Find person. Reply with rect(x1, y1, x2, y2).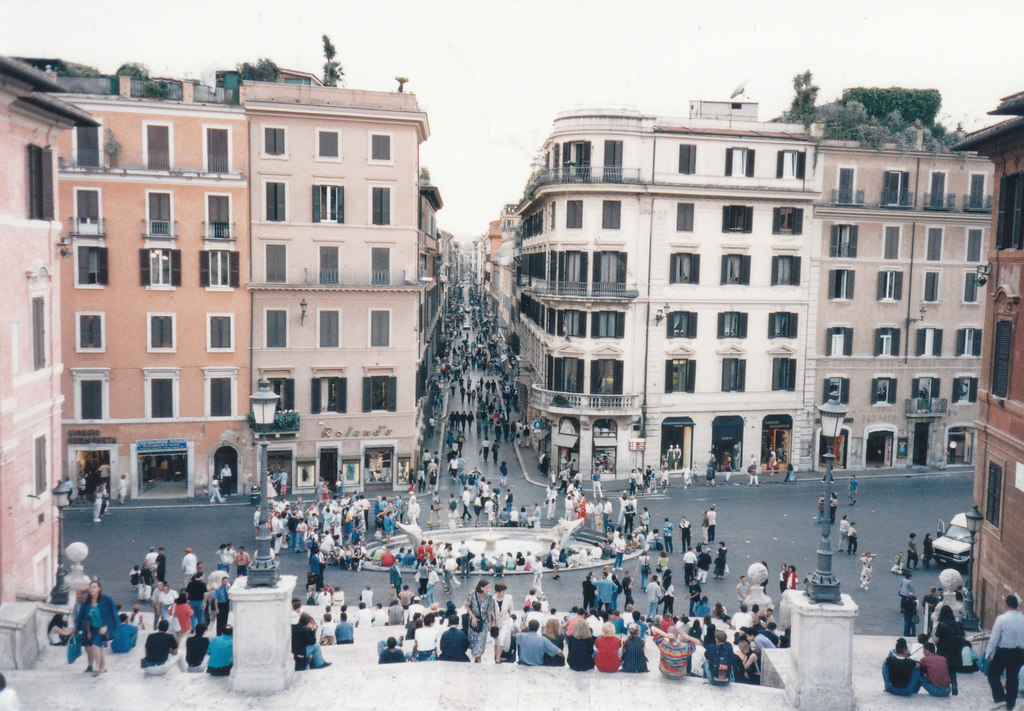
rect(442, 618, 469, 666).
